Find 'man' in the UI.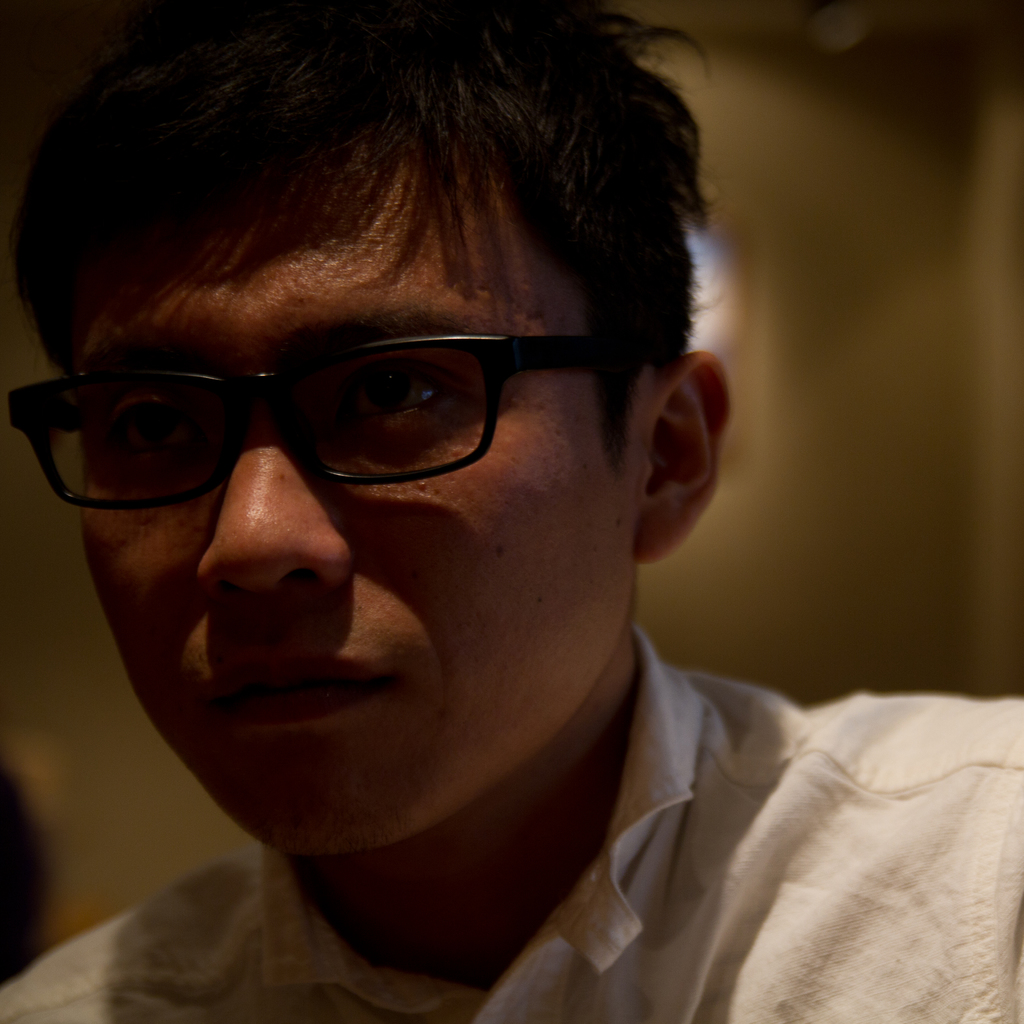
UI element at BBox(0, 0, 1004, 1023).
